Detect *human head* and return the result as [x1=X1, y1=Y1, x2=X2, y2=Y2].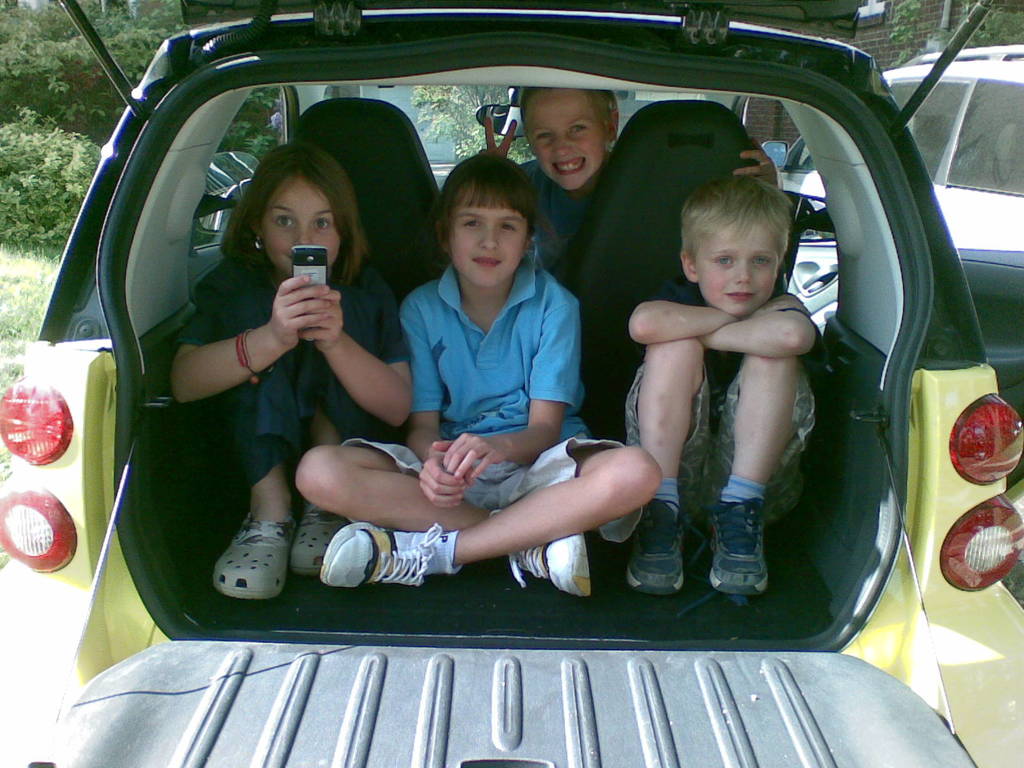
[x1=226, y1=141, x2=369, y2=278].
